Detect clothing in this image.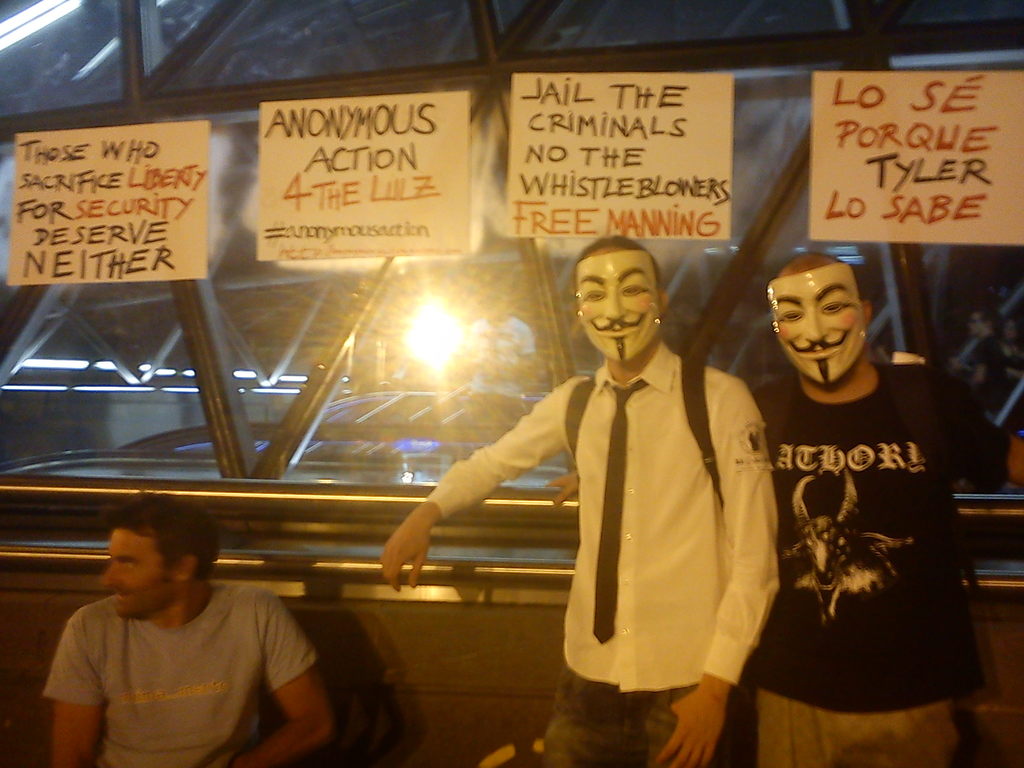
Detection: [x1=444, y1=293, x2=777, y2=735].
